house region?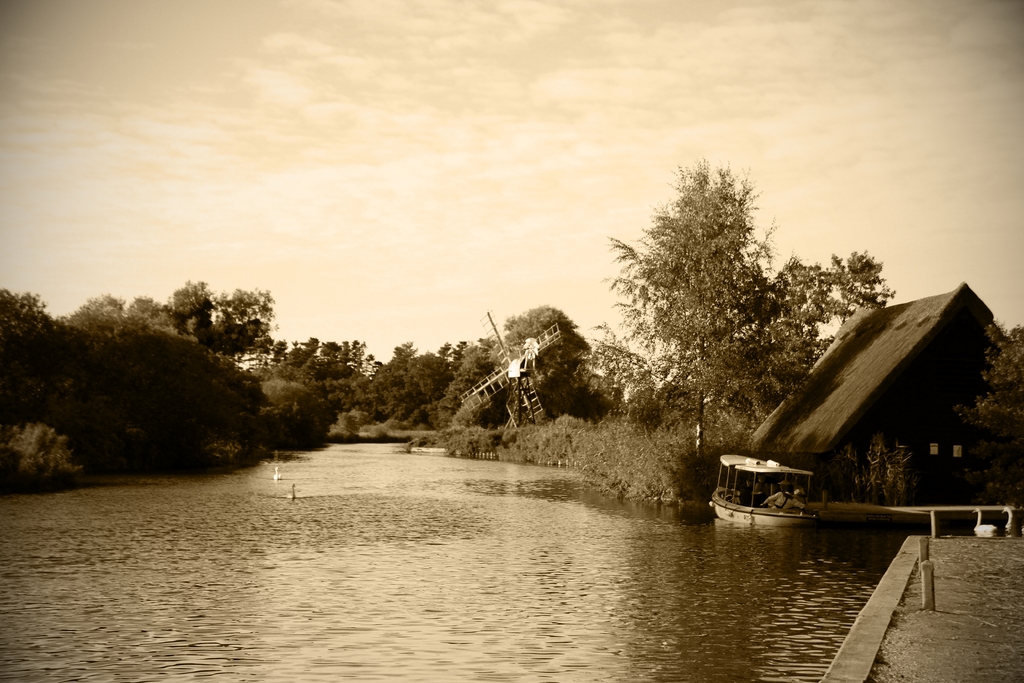
801, 277, 1013, 534
